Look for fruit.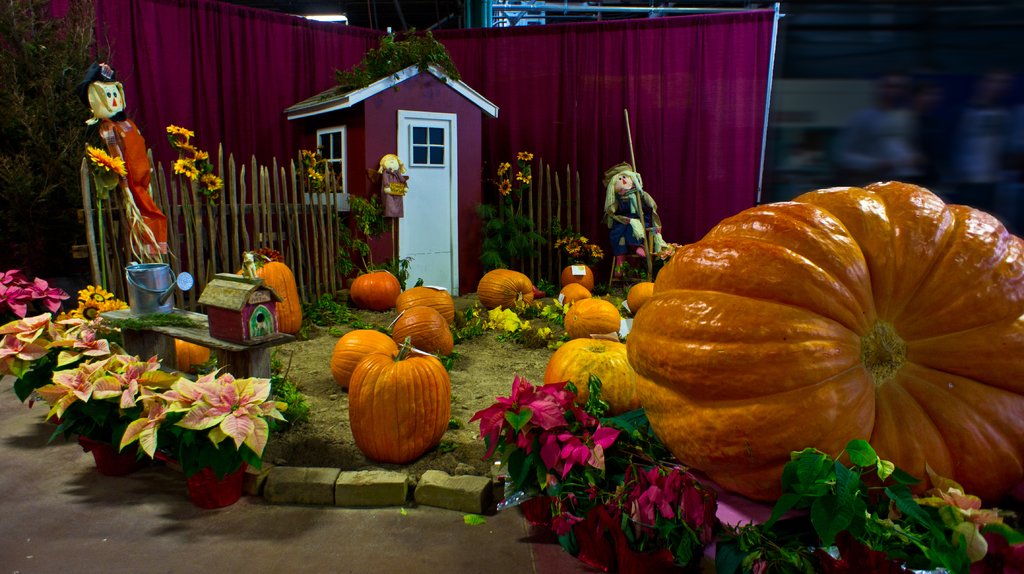
Found: bbox=(173, 331, 217, 372).
